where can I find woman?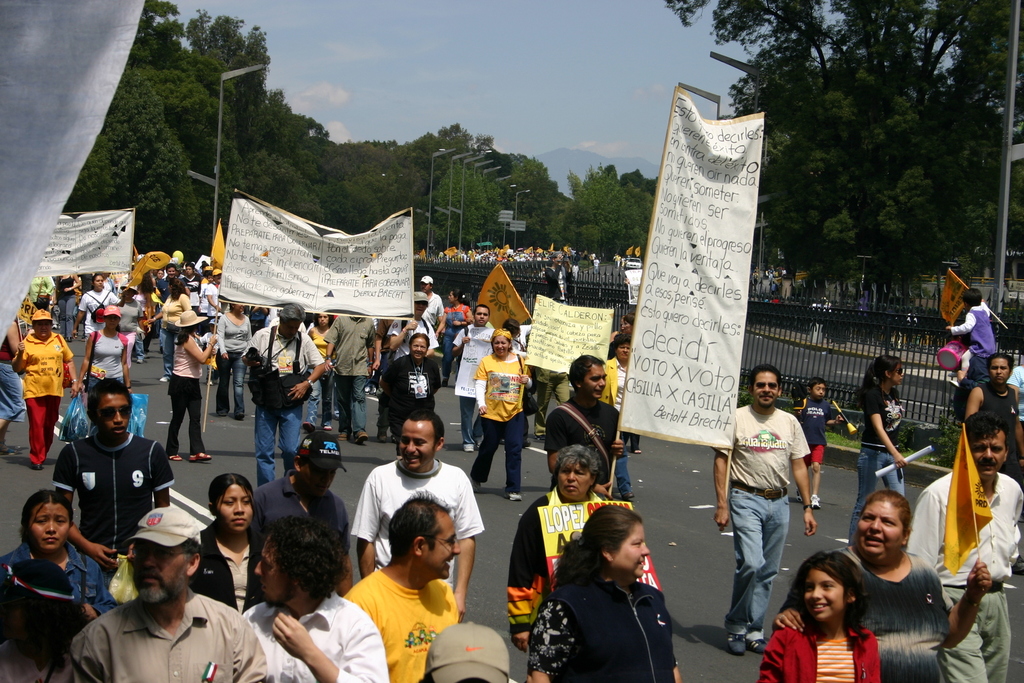
You can find it at <bbox>467, 328, 532, 502</bbox>.
